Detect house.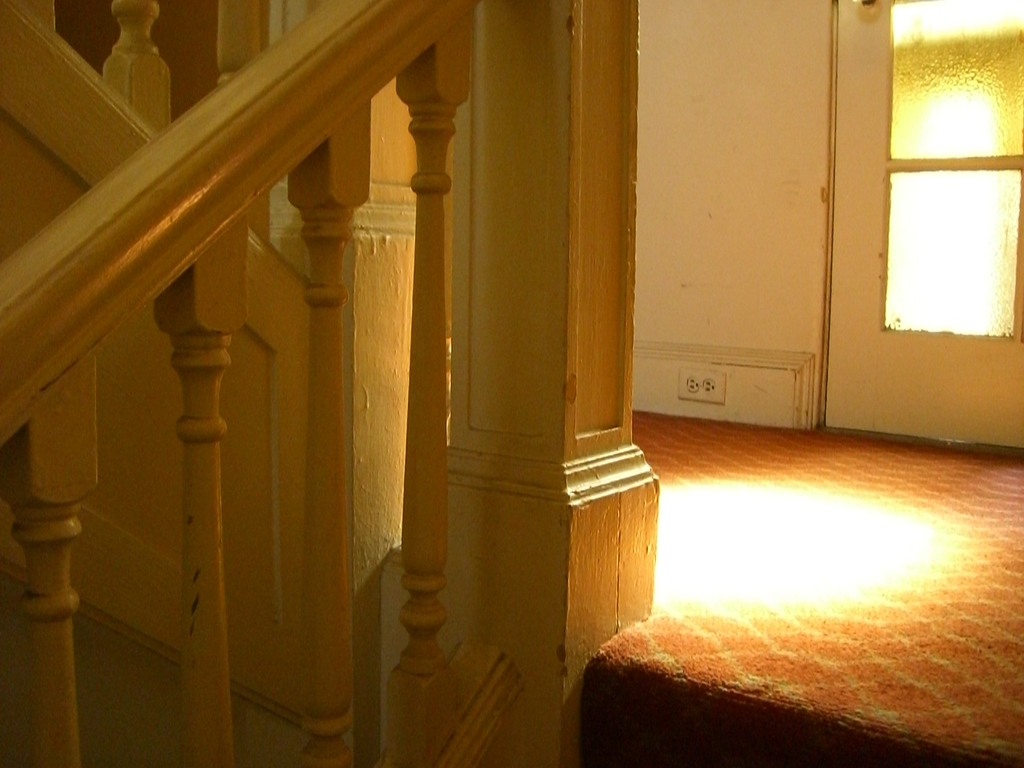
Detected at {"x1": 0, "y1": 0, "x2": 1023, "y2": 767}.
